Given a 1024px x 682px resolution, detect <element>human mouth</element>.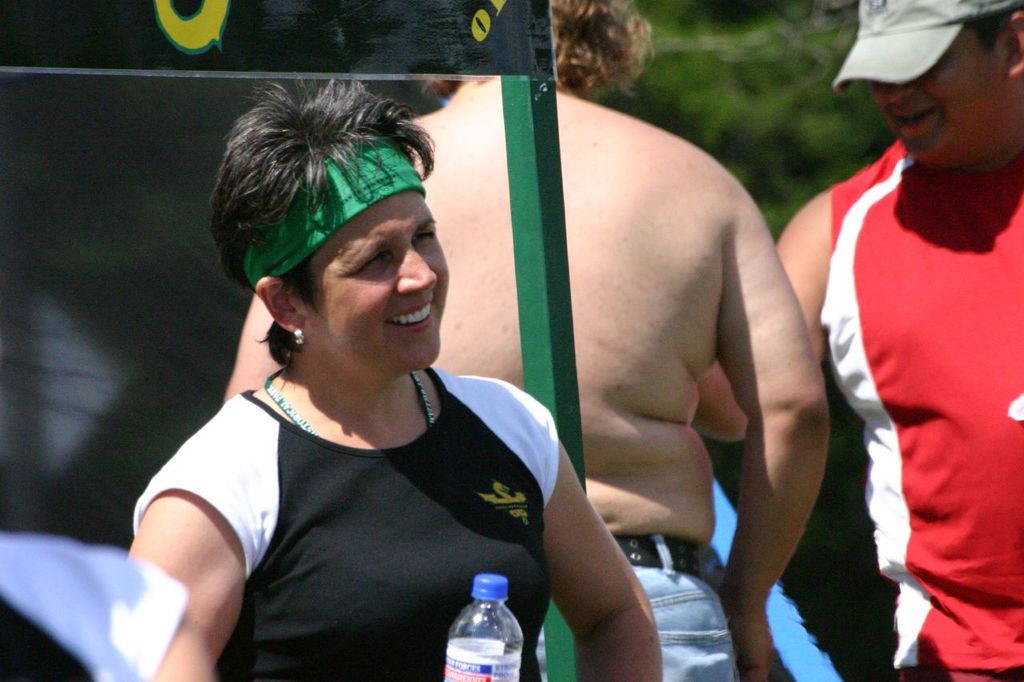
(895, 104, 937, 142).
